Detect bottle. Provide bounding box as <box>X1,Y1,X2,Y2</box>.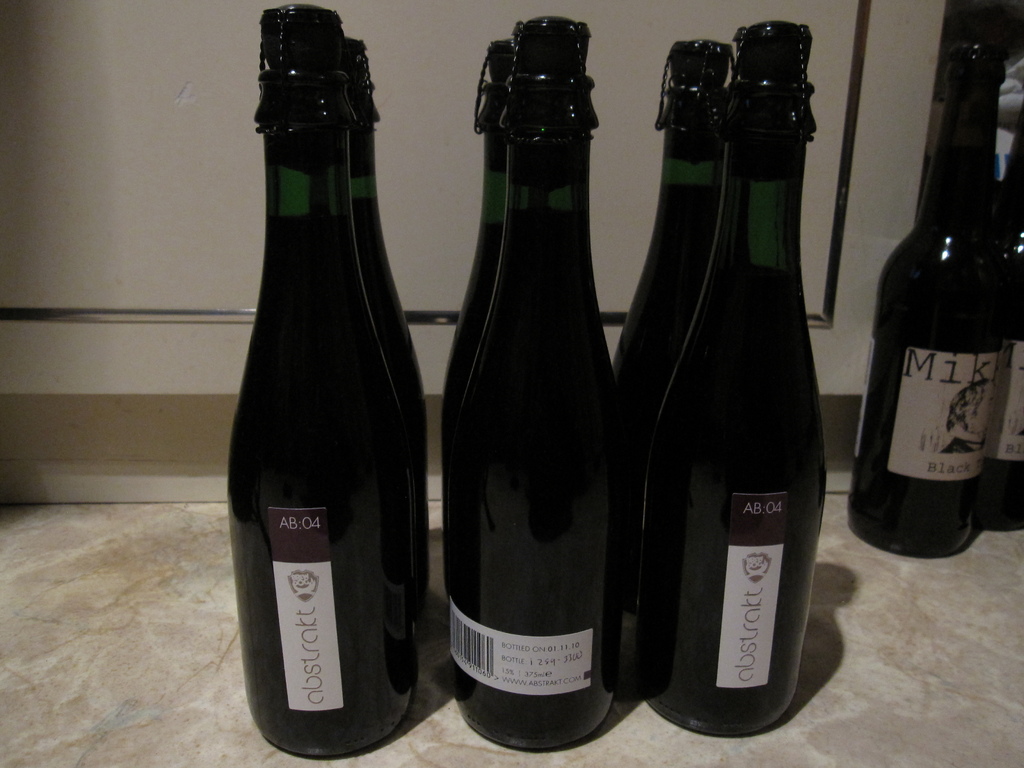
<box>436,33,629,736</box>.
